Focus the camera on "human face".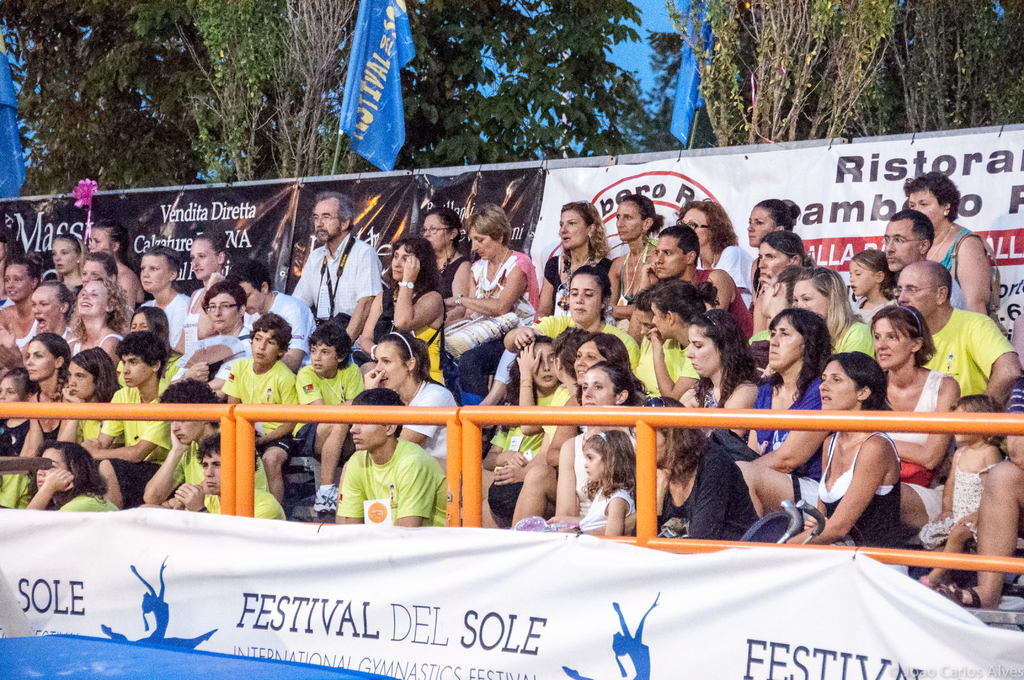
Focus region: pyautogui.locateOnScreen(817, 362, 854, 407).
